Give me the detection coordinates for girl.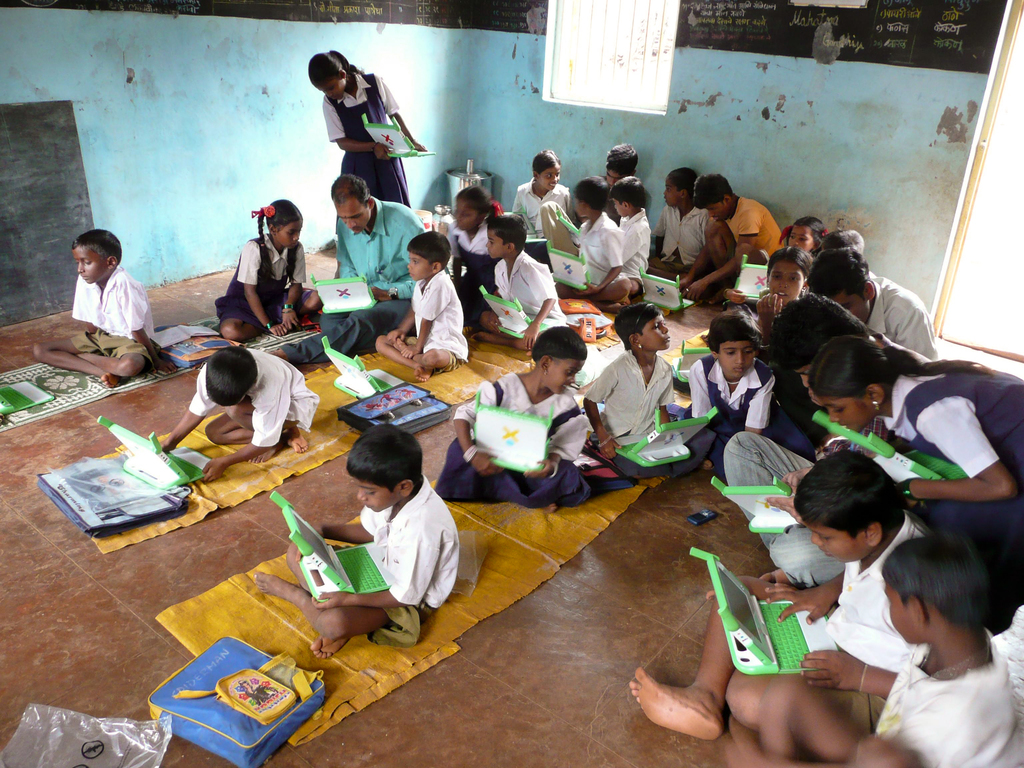
box(804, 330, 1023, 636).
